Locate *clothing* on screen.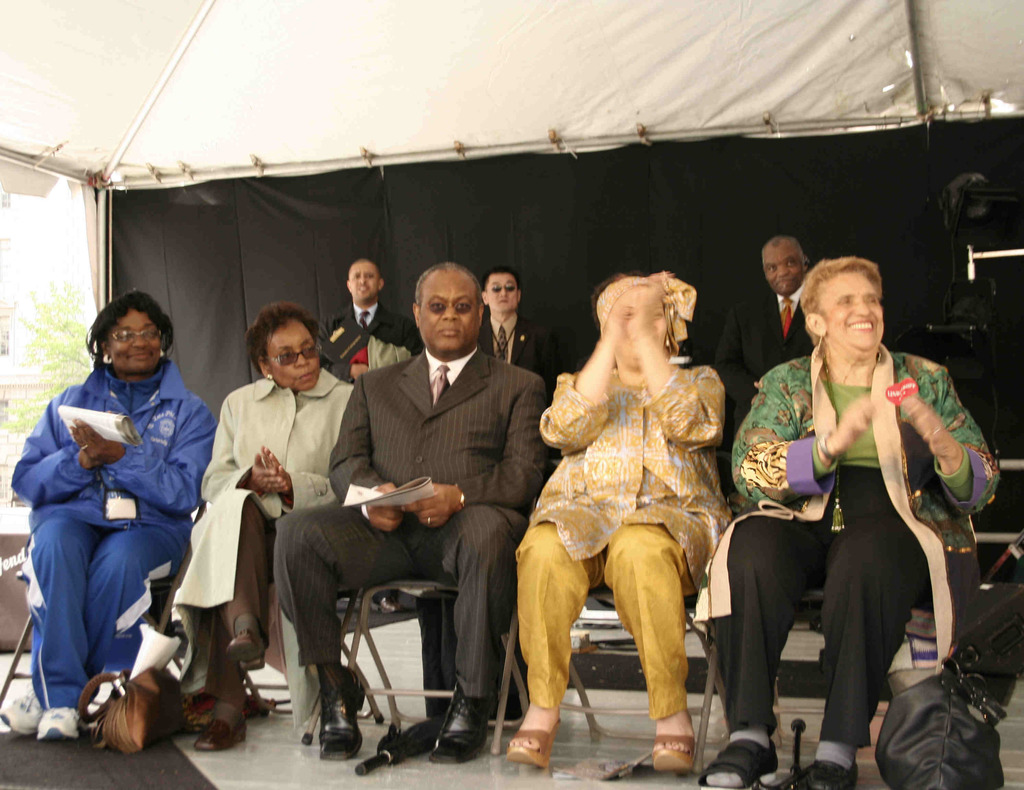
On screen at {"x1": 14, "y1": 295, "x2": 990, "y2": 738}.
